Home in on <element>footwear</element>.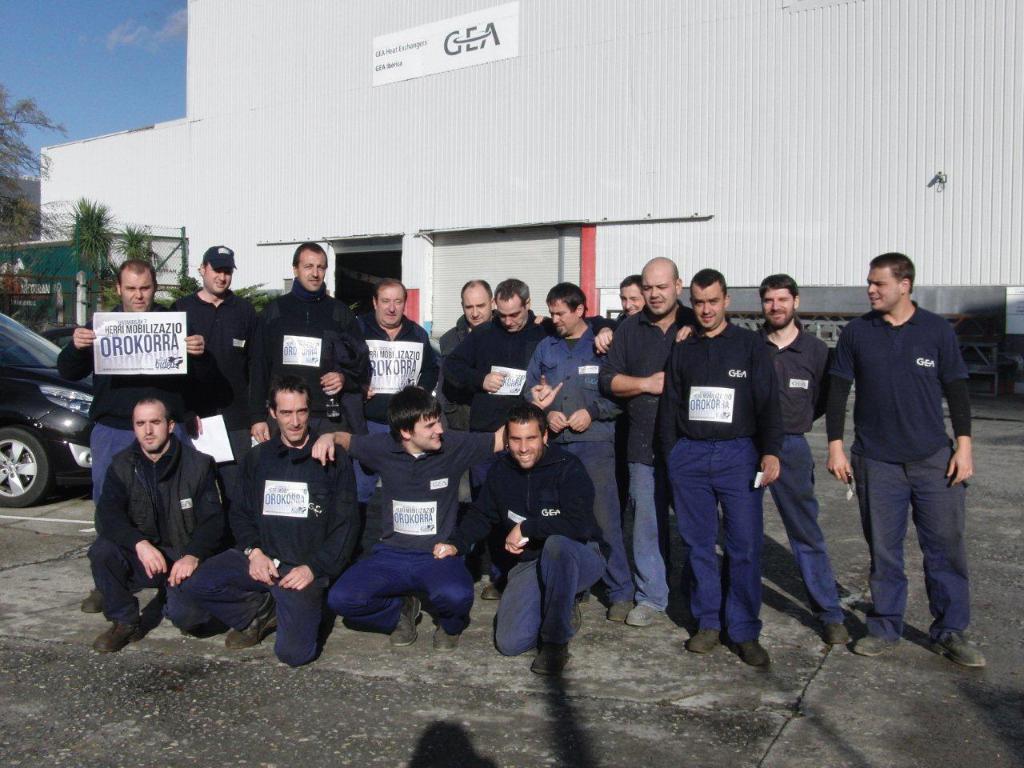
Homed in at 824,622,855,646.
